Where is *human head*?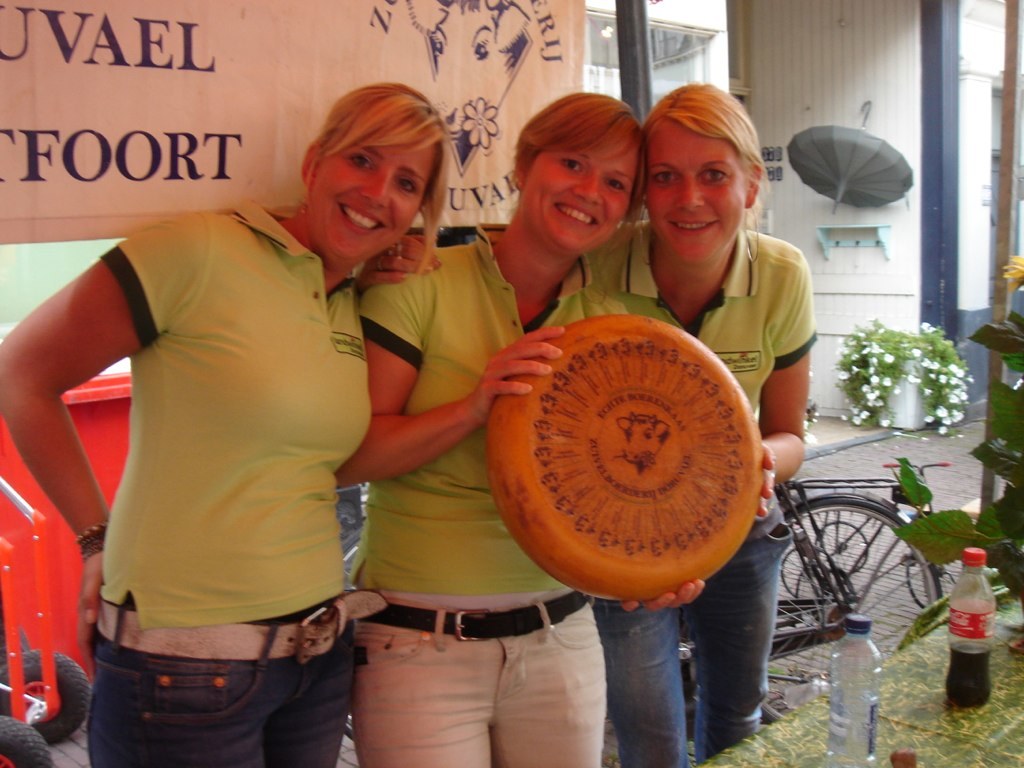
crop(517, 86, 647, 259).
